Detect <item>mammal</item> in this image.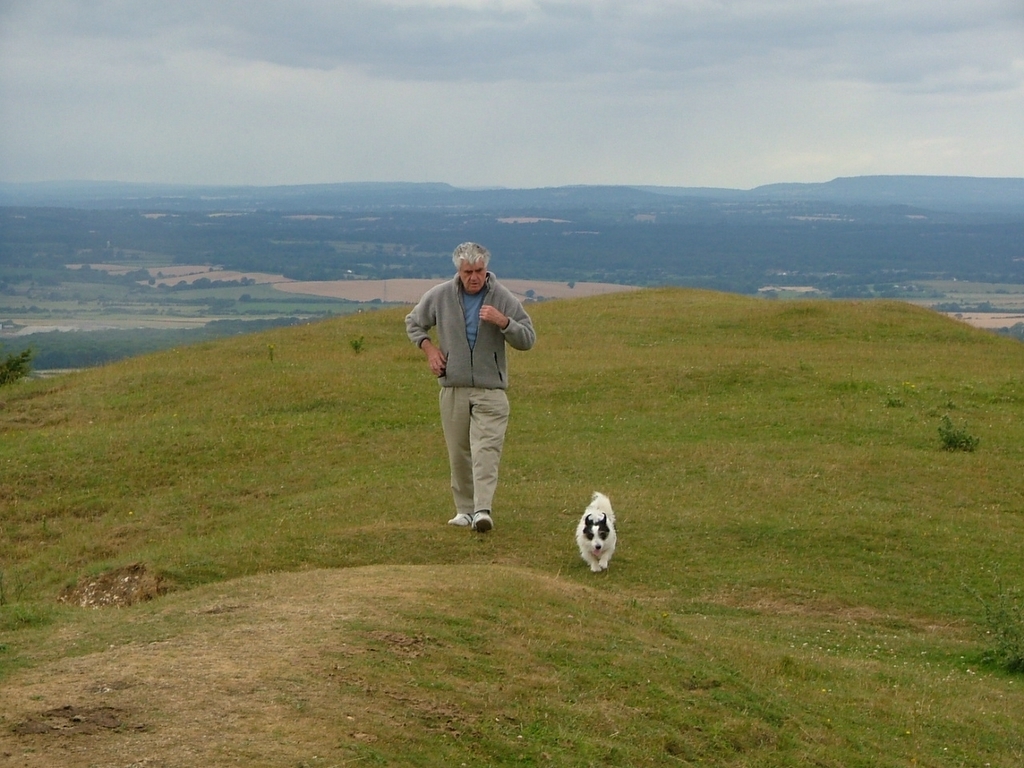
Detection: Rect(400, 243, 533, 532).
